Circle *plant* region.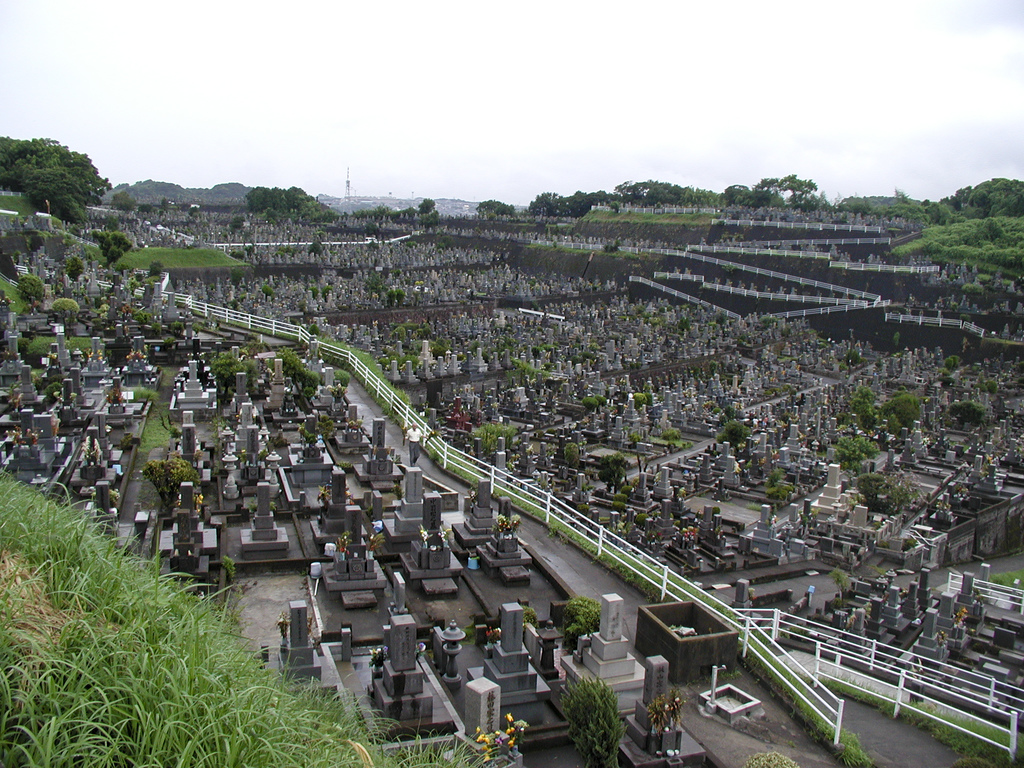
Region: BBox(529, 278, 535, 286).
